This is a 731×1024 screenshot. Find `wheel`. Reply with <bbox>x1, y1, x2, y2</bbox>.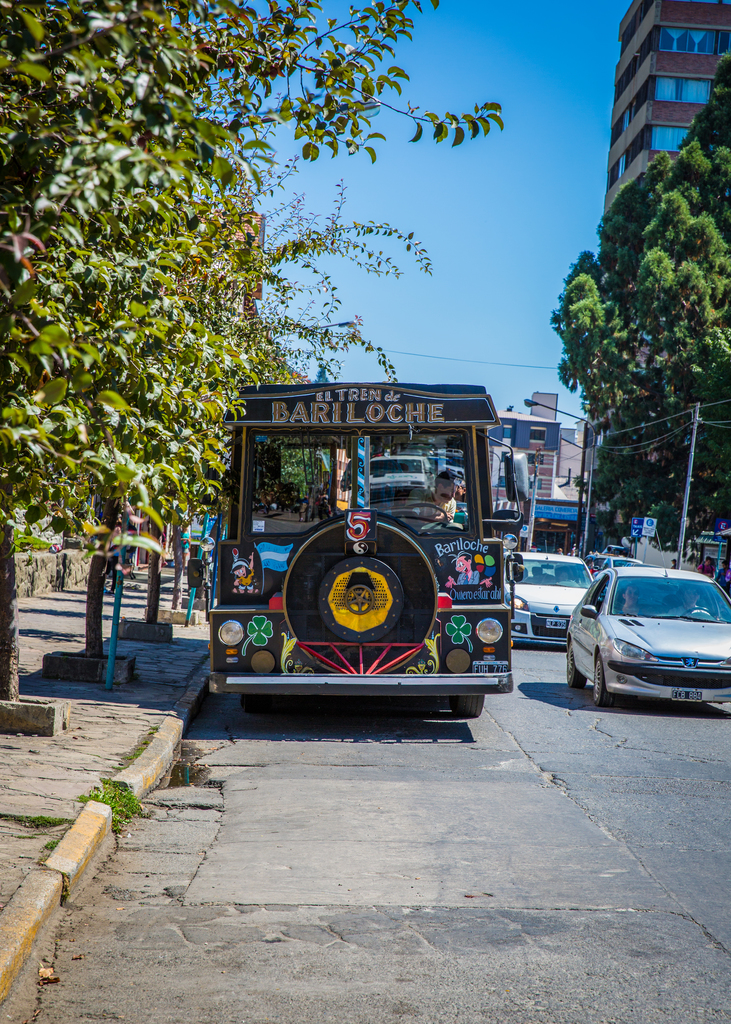
<bbox>593, 650, 604, 702</bbox>.
